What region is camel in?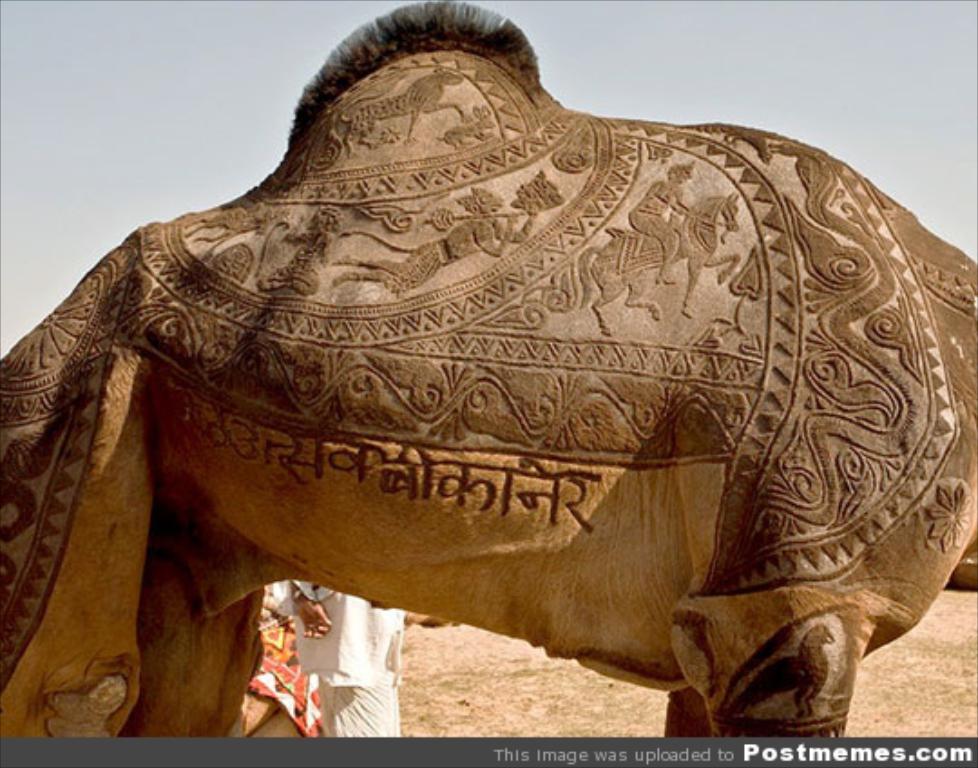
0,47,976,766.
